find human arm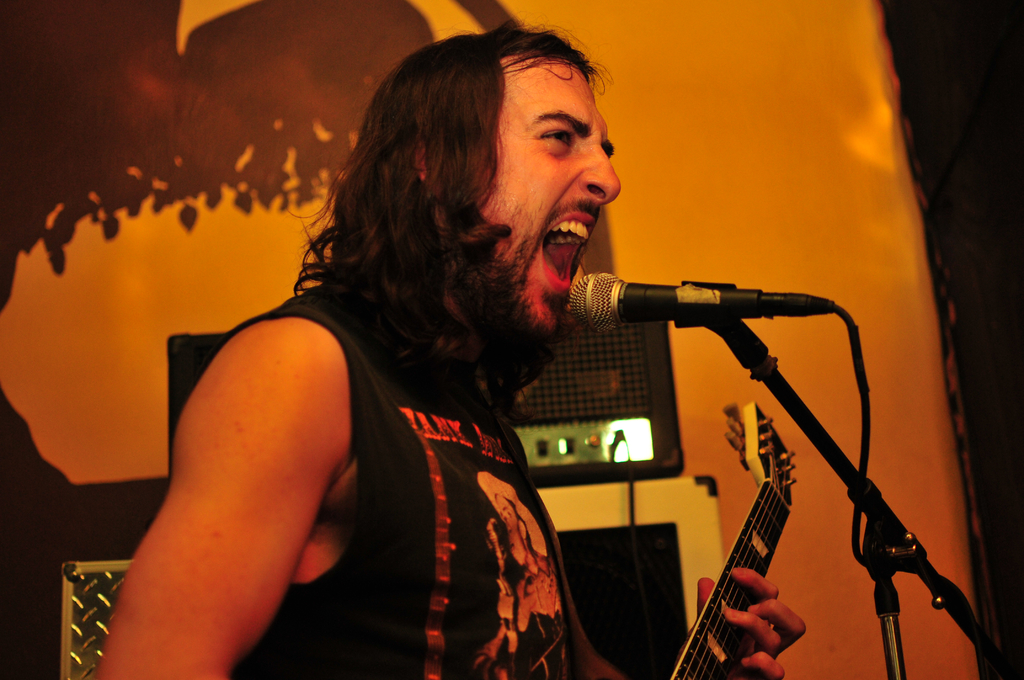
region(105, 312, 357, 673)
